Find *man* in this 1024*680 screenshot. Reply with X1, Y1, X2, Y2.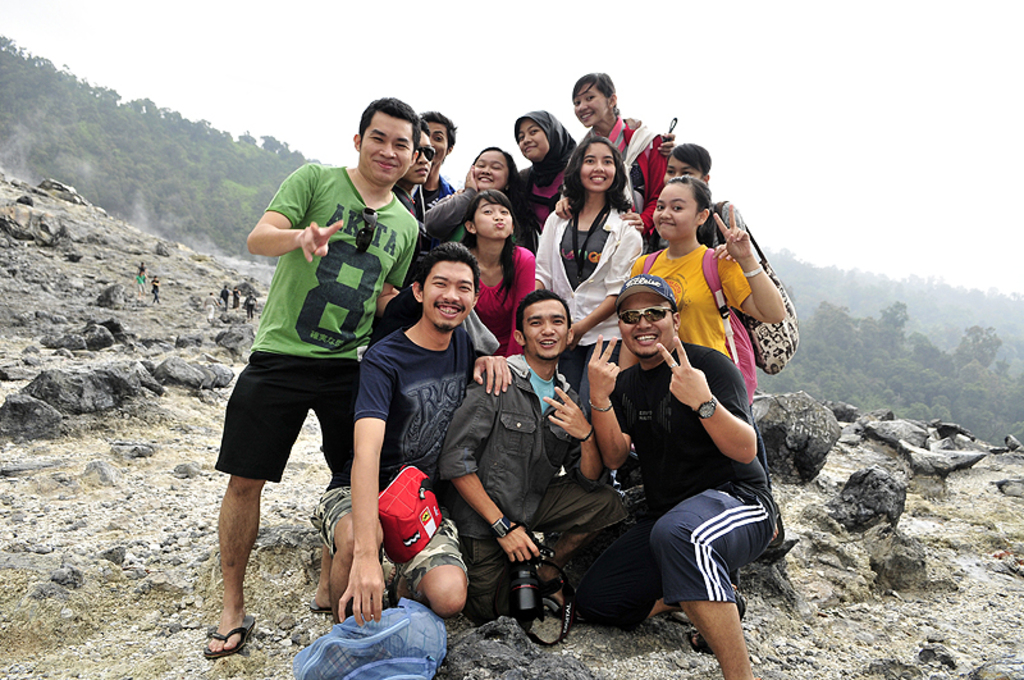
584, 277, 782, 676.
